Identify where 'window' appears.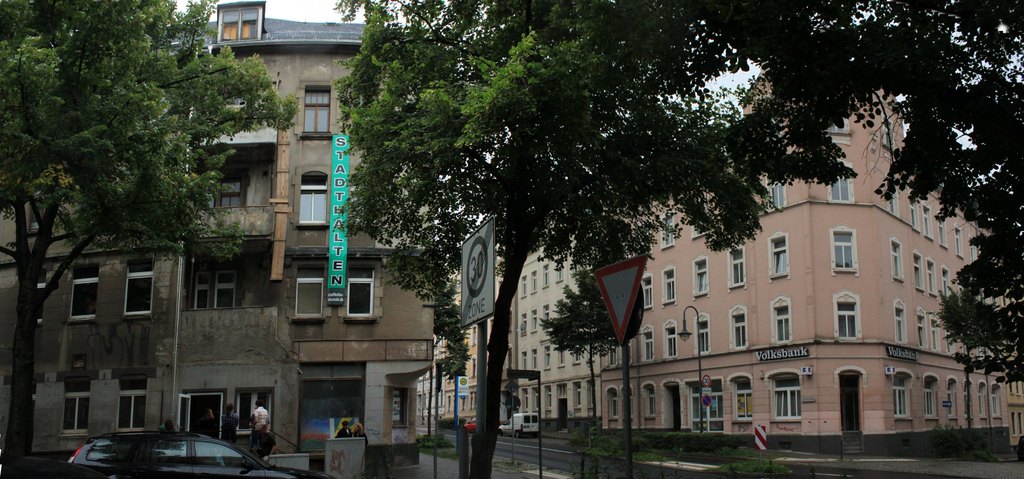
Appears at x1=294 y1=266 x2=324 y2=318.
